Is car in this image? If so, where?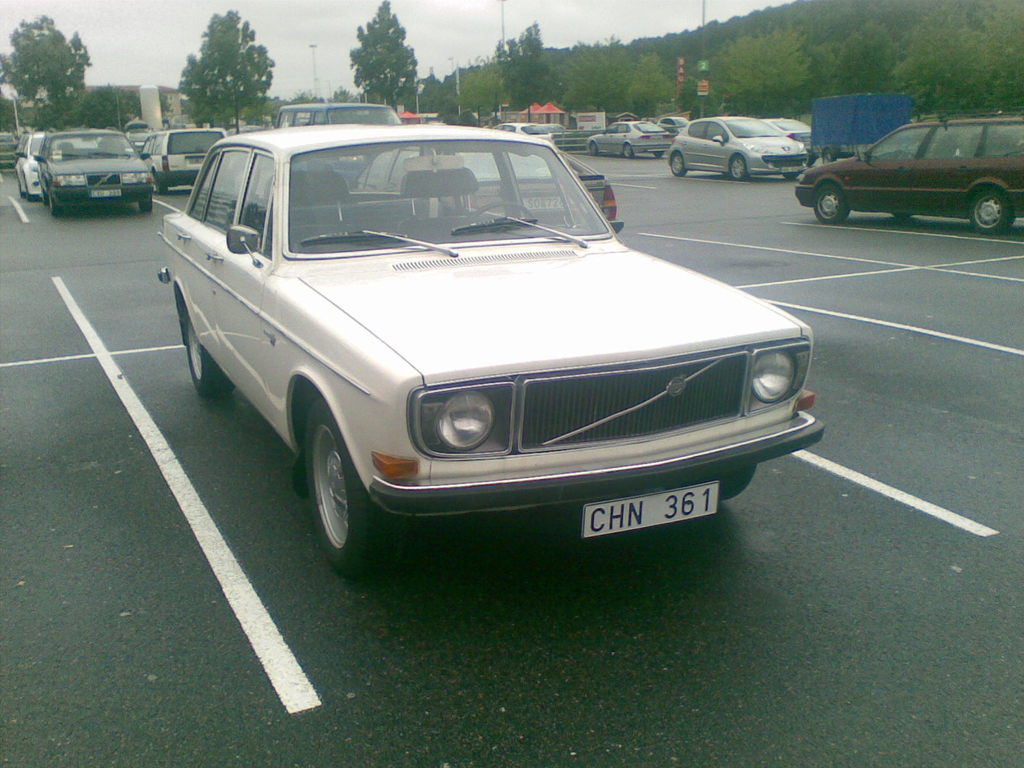
Yes, at [x1=17, y1=131, x2=51, y2=200].
